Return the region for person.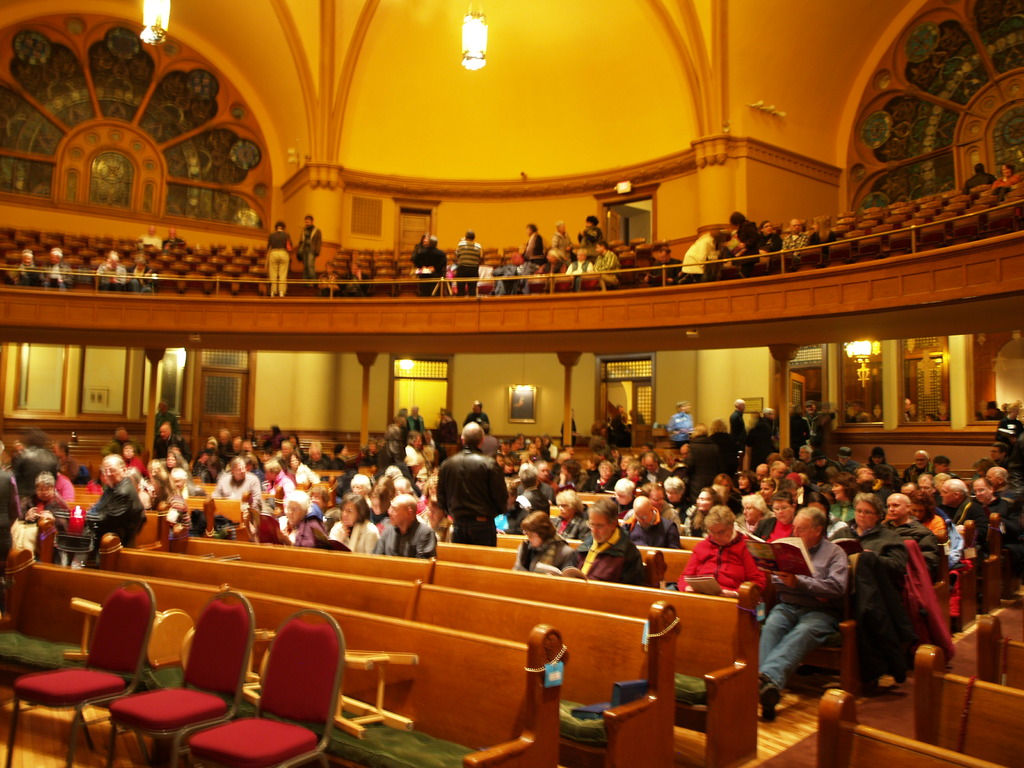
bbox=(318, 262, 342, 298).
